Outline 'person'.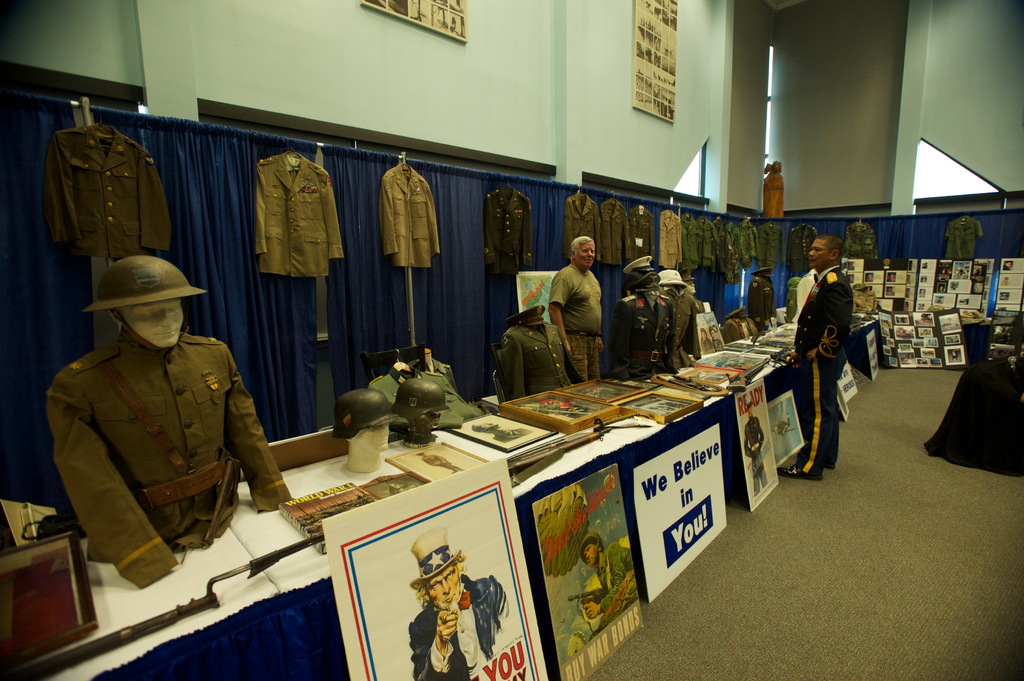
Outline: (742, 403, 765, 495).
